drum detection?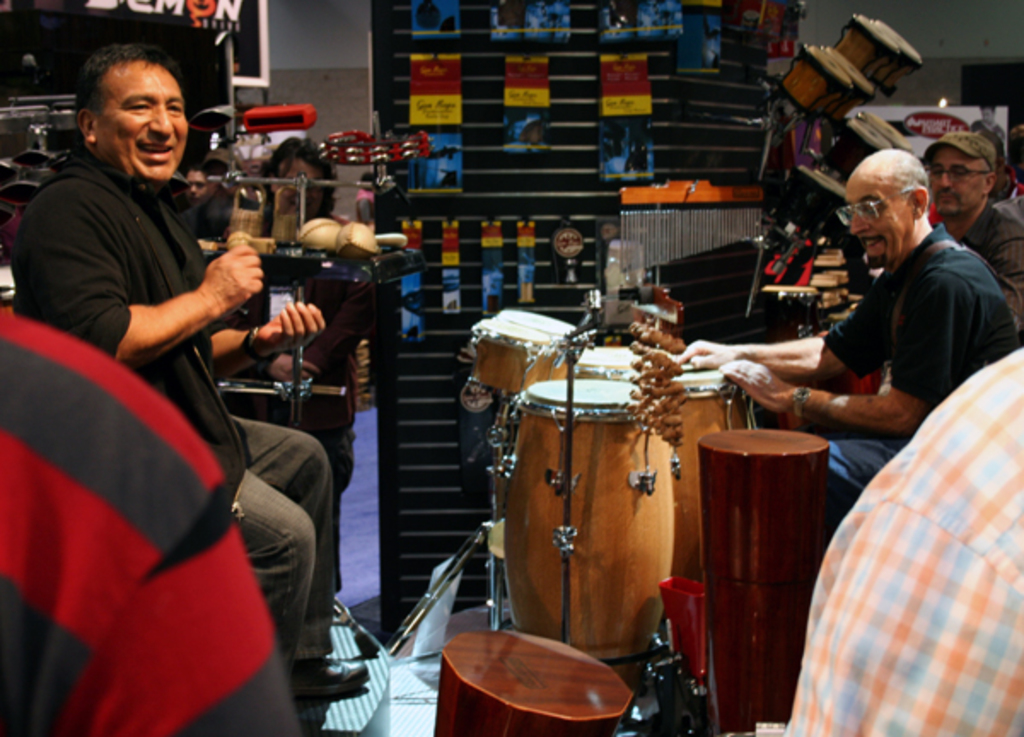
bbox=[826, 116, 889, 176]
